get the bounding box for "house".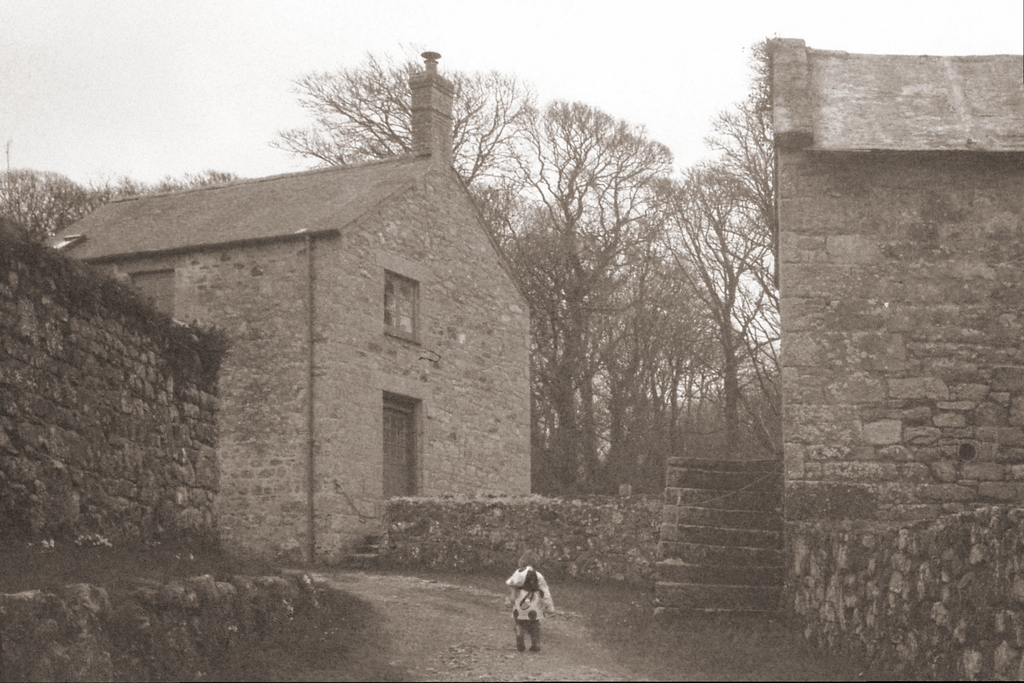
pyautogui.locateOnScreen(90, 84, 543, 583).
